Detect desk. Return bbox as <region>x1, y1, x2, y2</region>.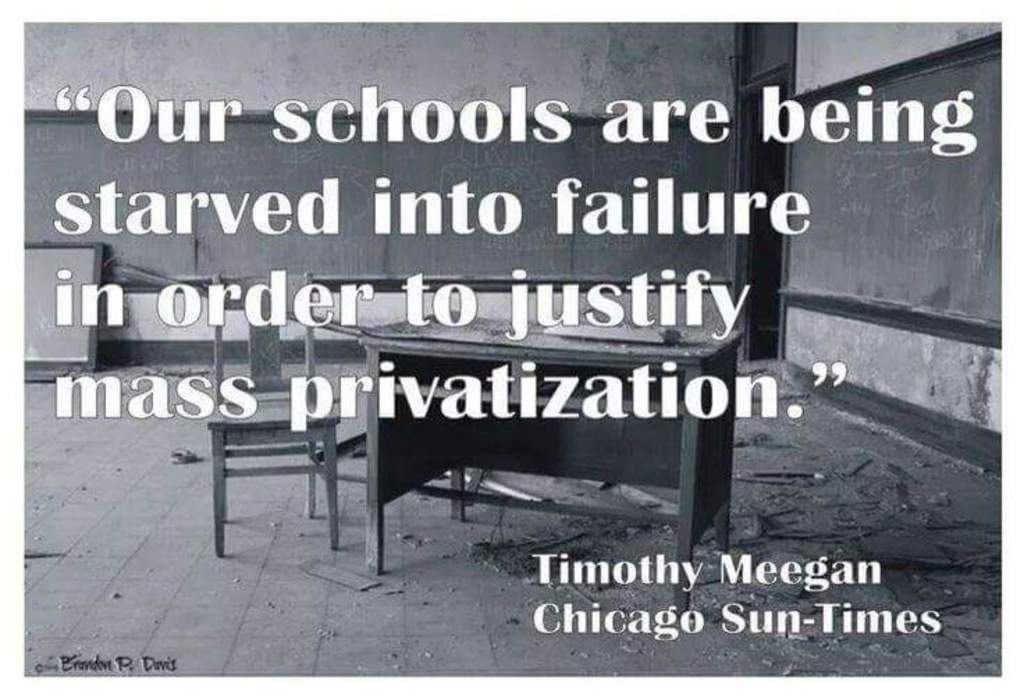
<region>353, 305, 746, 619</region>.
